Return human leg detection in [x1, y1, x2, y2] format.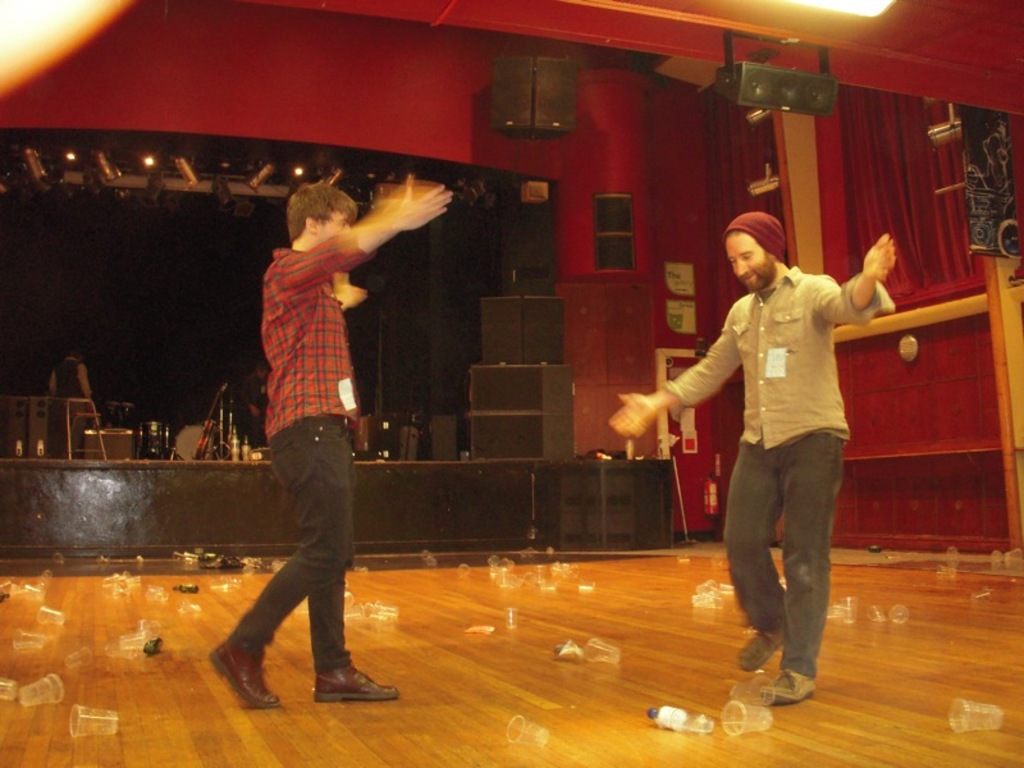
[211, 415, 353, 707].
